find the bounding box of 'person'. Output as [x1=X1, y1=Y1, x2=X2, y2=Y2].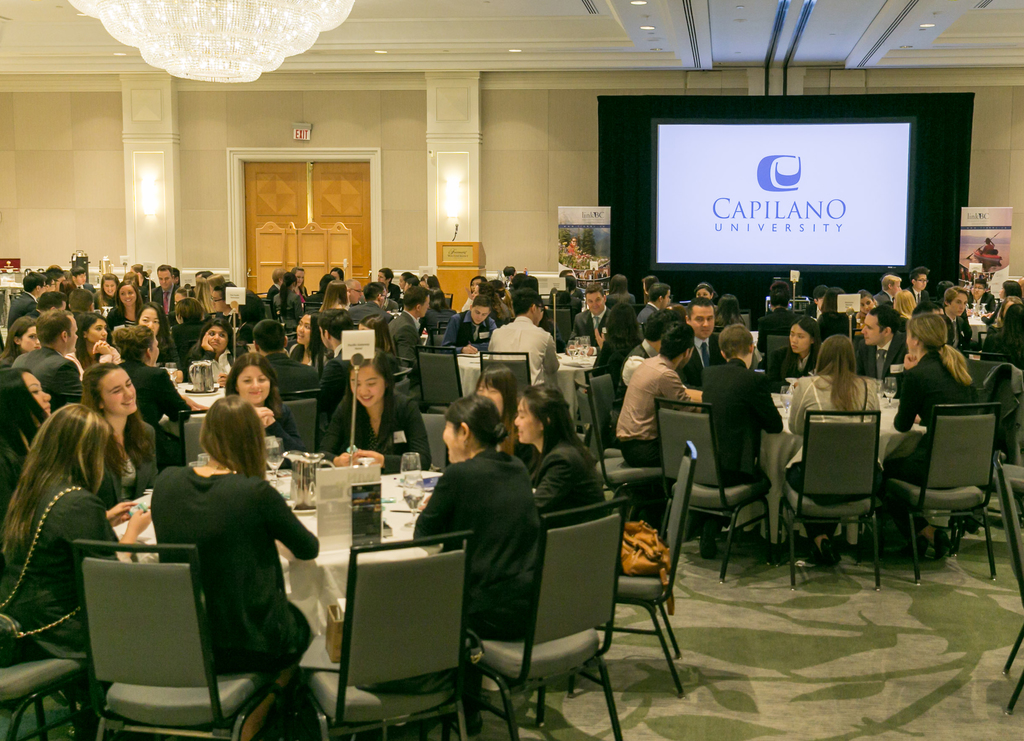
[x1=221, y1=352, x2=304, y2=469].
